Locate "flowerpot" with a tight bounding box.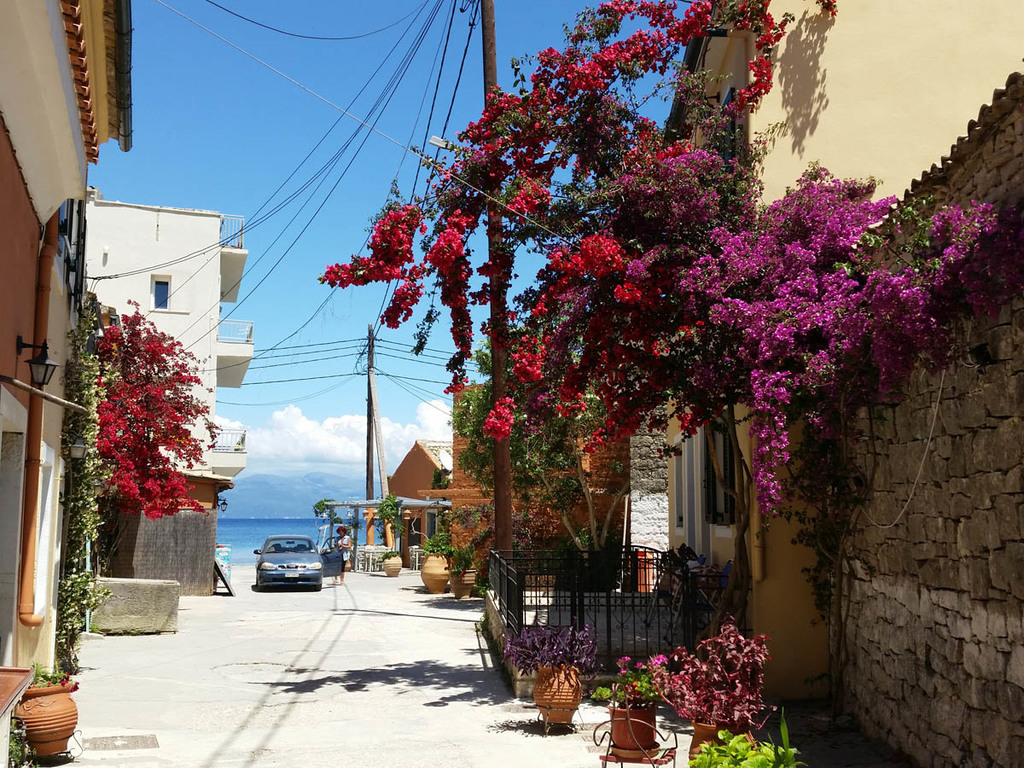
<bbox>450, 571, 477, 602</bbox>.
